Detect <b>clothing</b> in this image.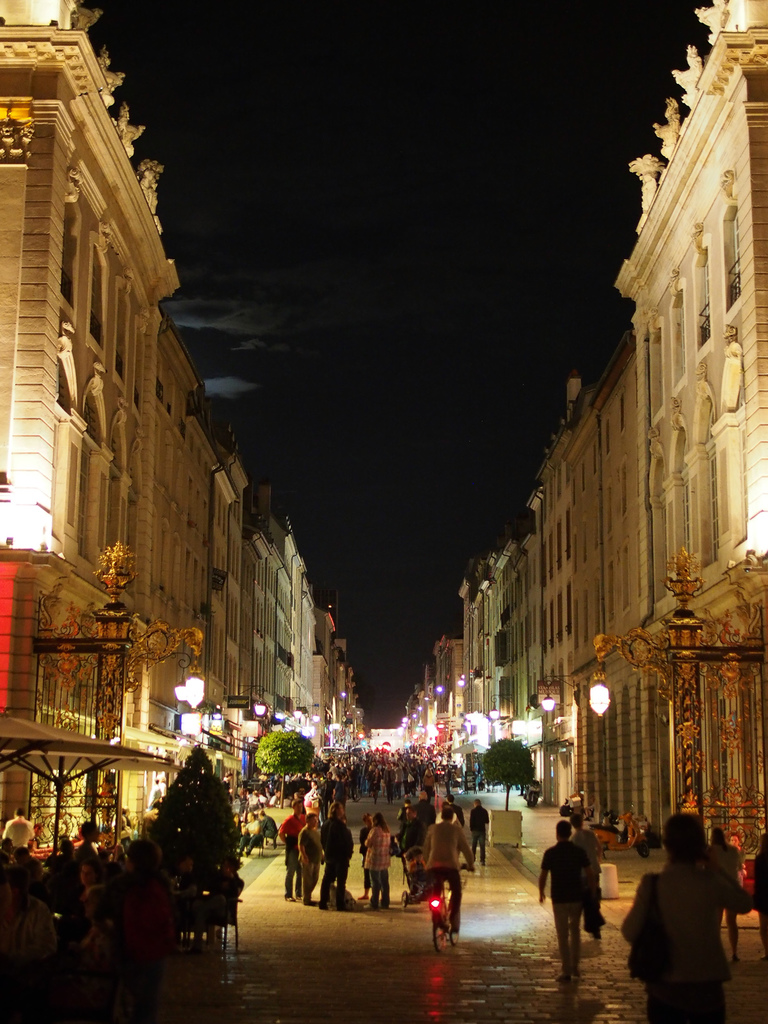
Detection: Rect(541, 838, 589, 966).
